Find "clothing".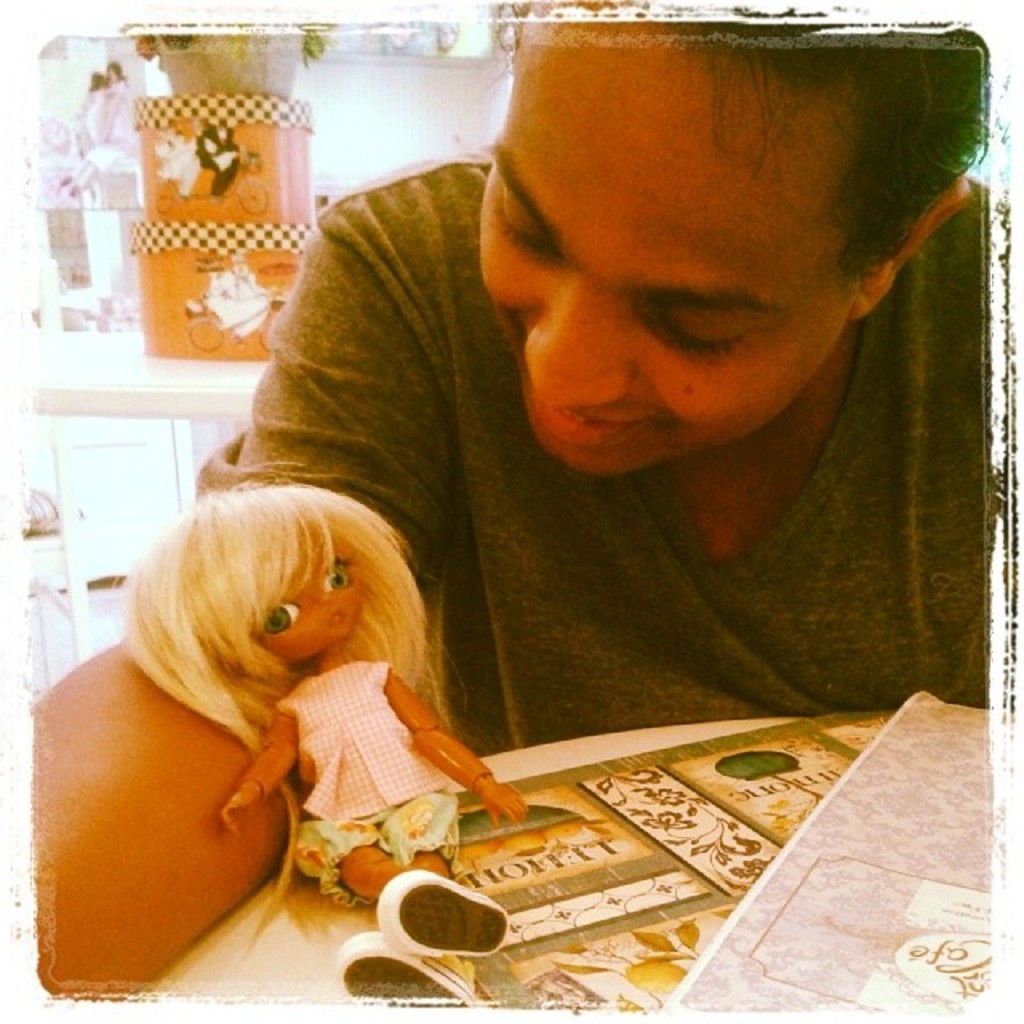
x1=336, y1=197, x2=1023, y2=758.
